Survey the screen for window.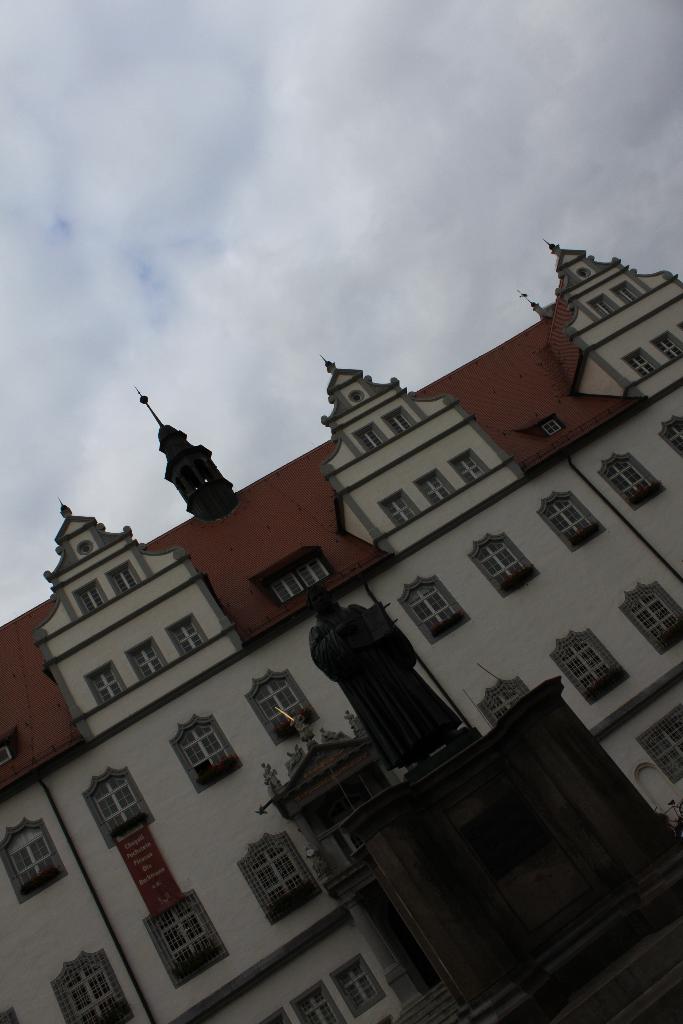
Survey found: (236, 834, 325, 922).
